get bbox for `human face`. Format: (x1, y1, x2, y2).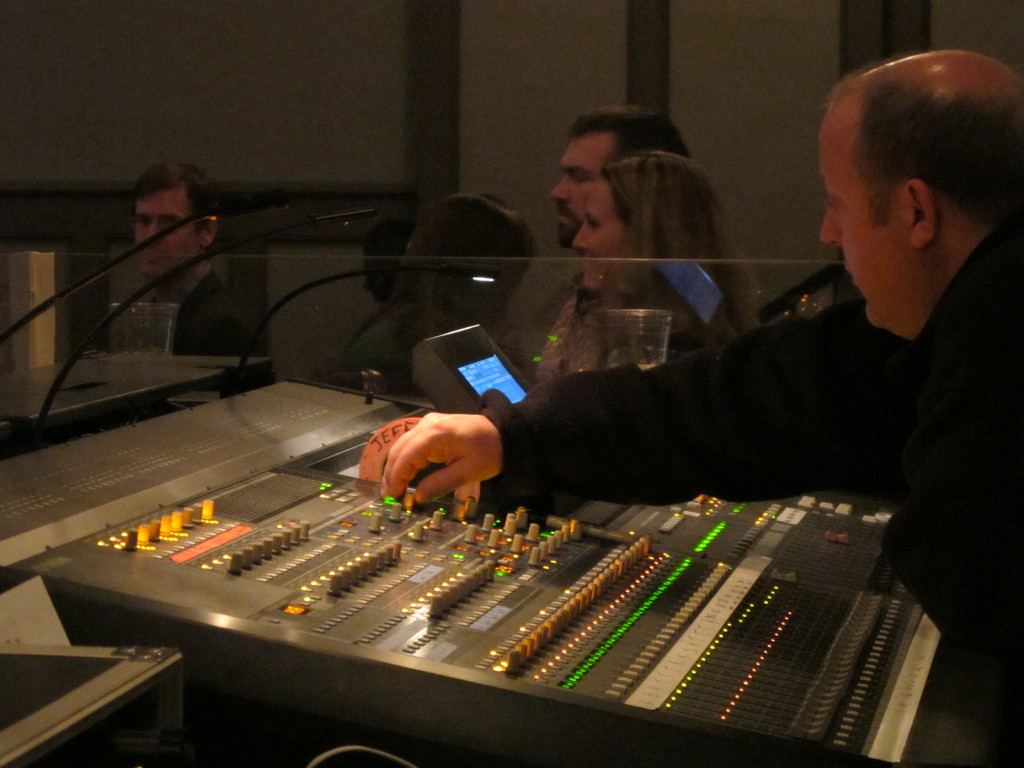
(132, 186, 198, 278).
